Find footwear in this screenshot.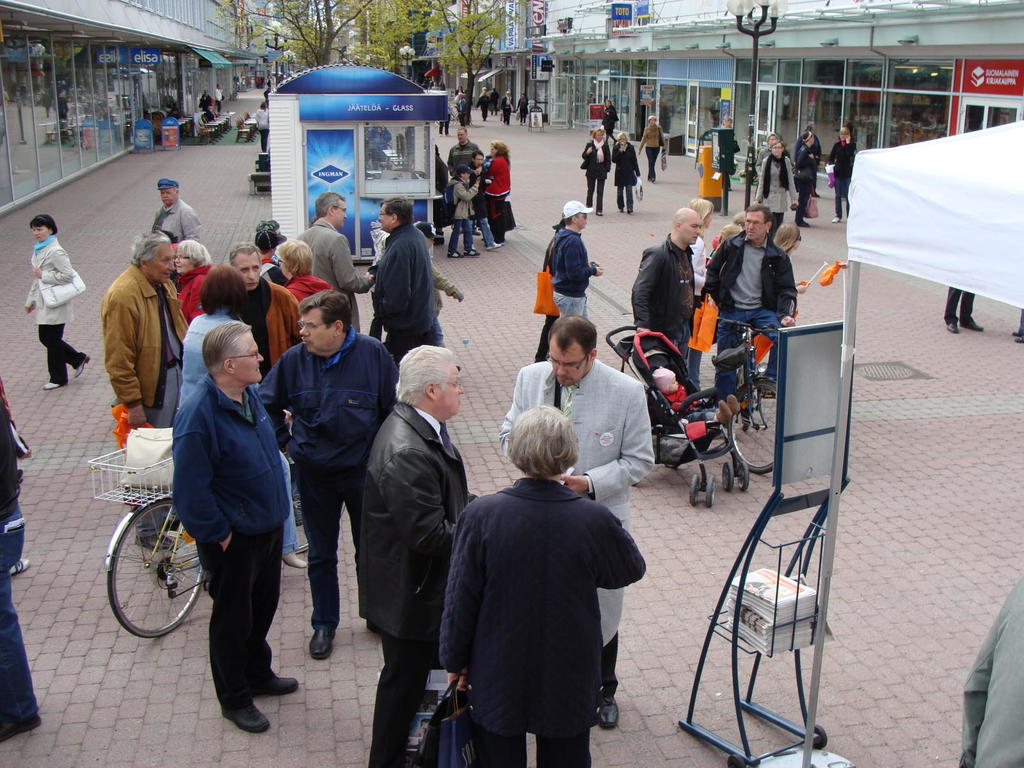
The bounding box for footwear is BBox(463, 246, 481, 257).
